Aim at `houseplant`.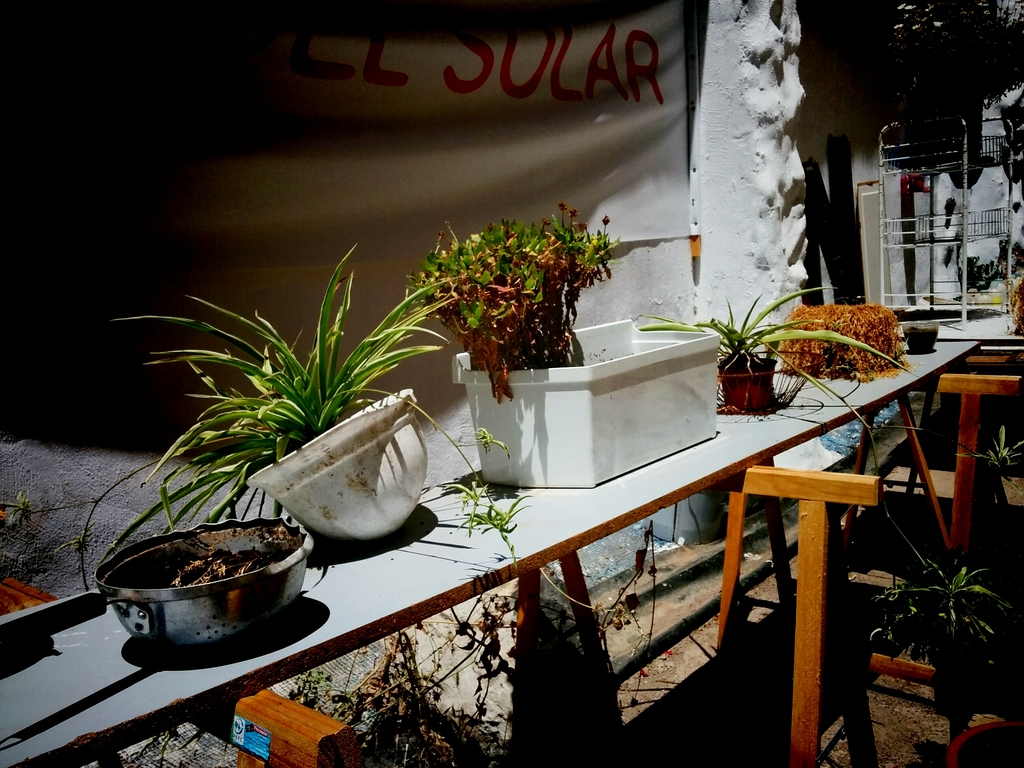
Aimed at (968,417,1023,509).
